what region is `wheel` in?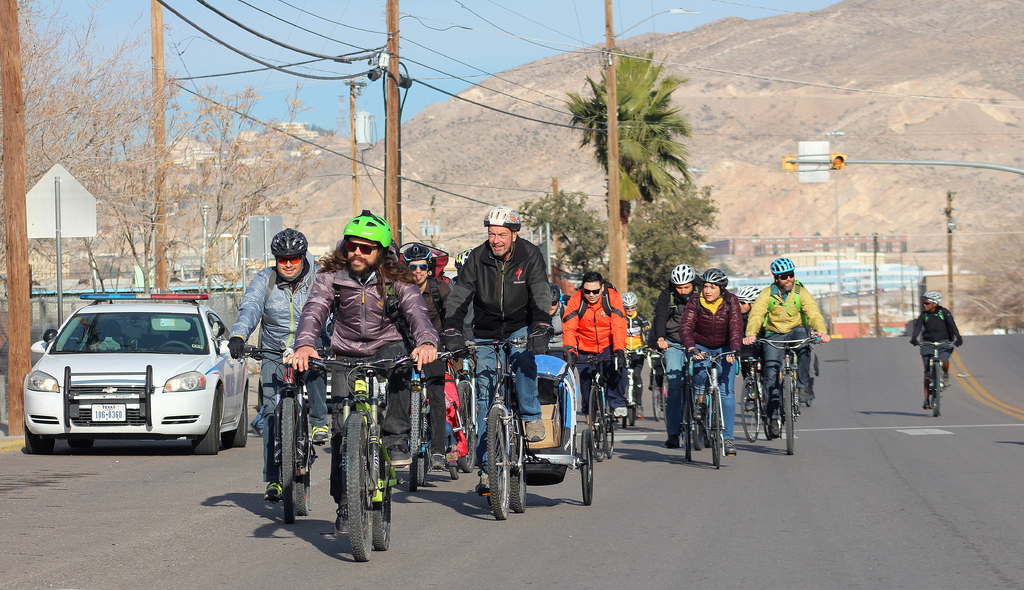
x1=373 y1=488 x2=391 y2=552.
